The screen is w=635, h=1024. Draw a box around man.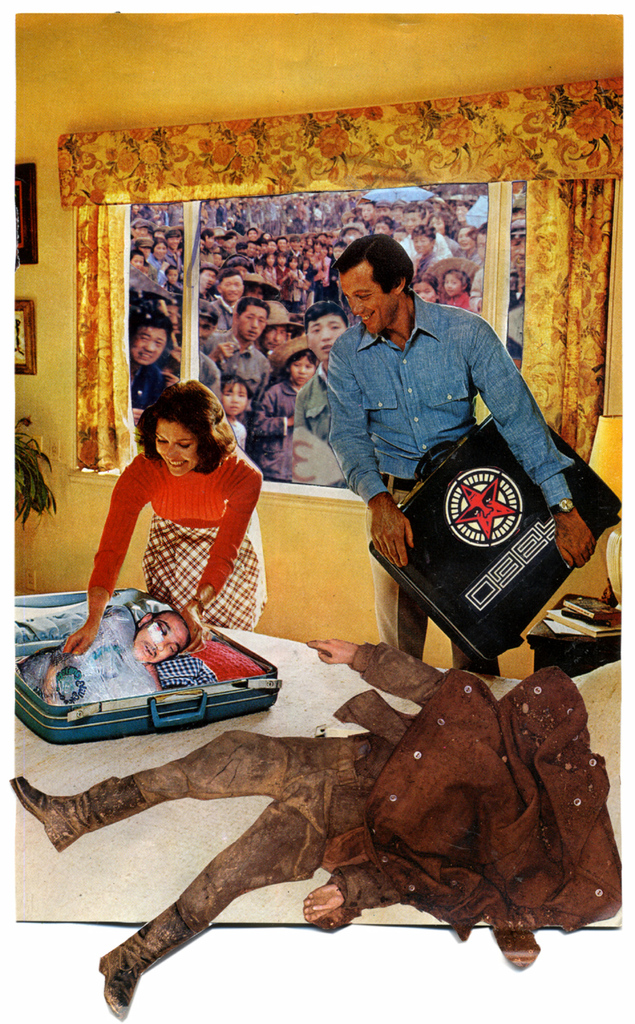
crop(201, 300, 278, 410).
